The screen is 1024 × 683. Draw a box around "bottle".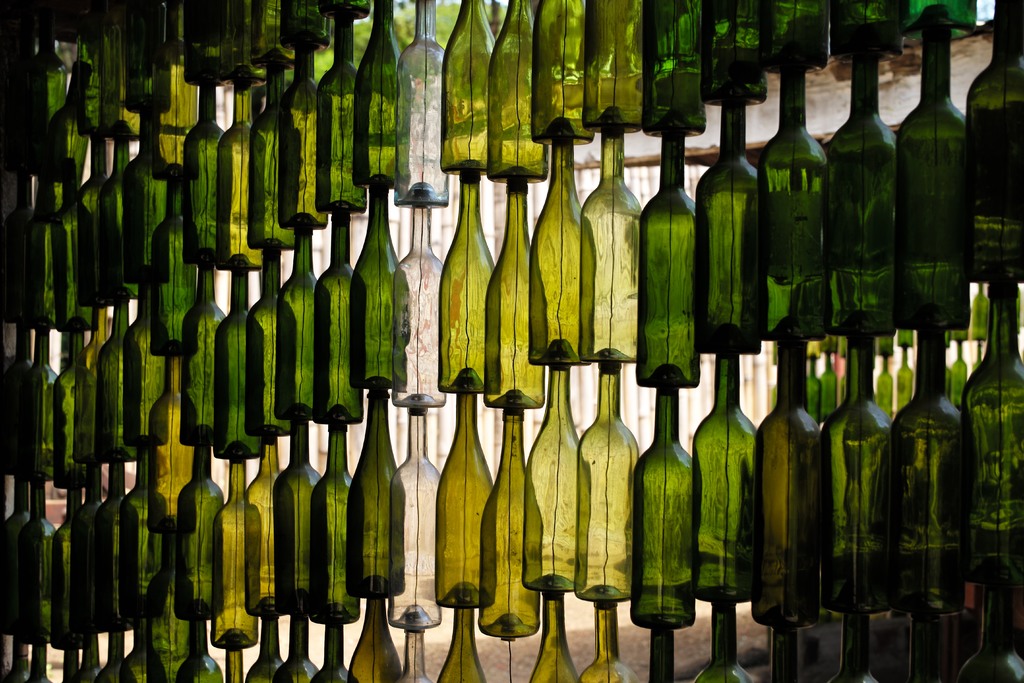
[438, 608, 484, 682].
